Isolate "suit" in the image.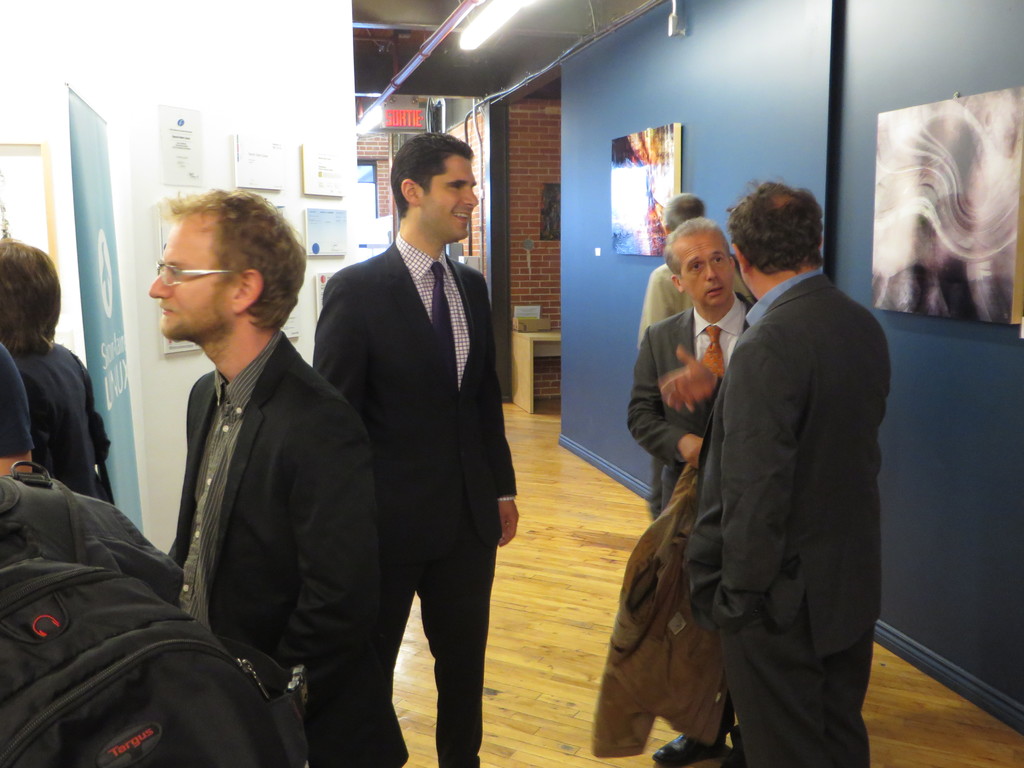
Isolated region: [left=307, top=134, right=522, bottom=756].
